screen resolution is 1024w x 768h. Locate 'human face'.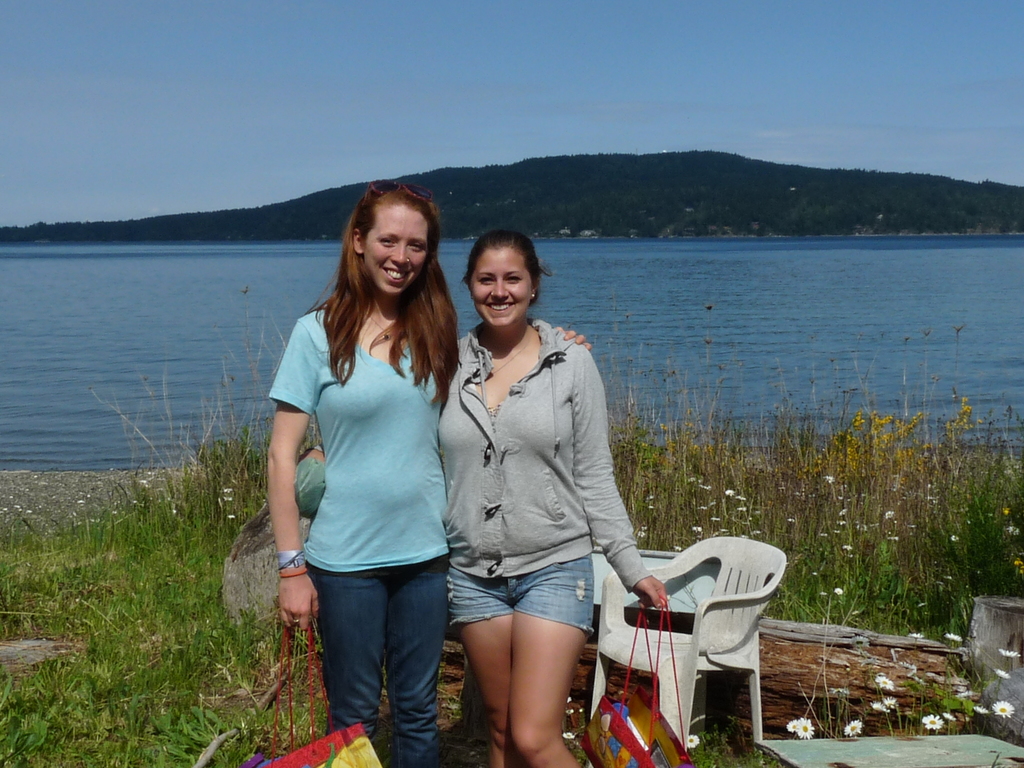
detection(363, 204, 426, 294).
